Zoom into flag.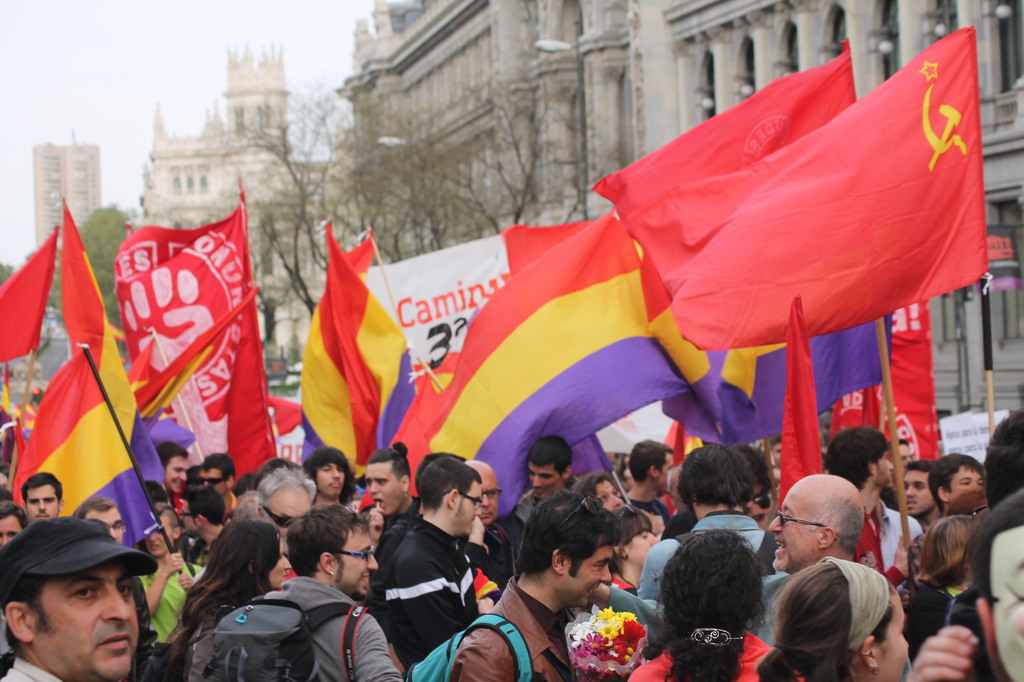
Zoom target: (x1=0, y1=346, x2=163, y2=543).
